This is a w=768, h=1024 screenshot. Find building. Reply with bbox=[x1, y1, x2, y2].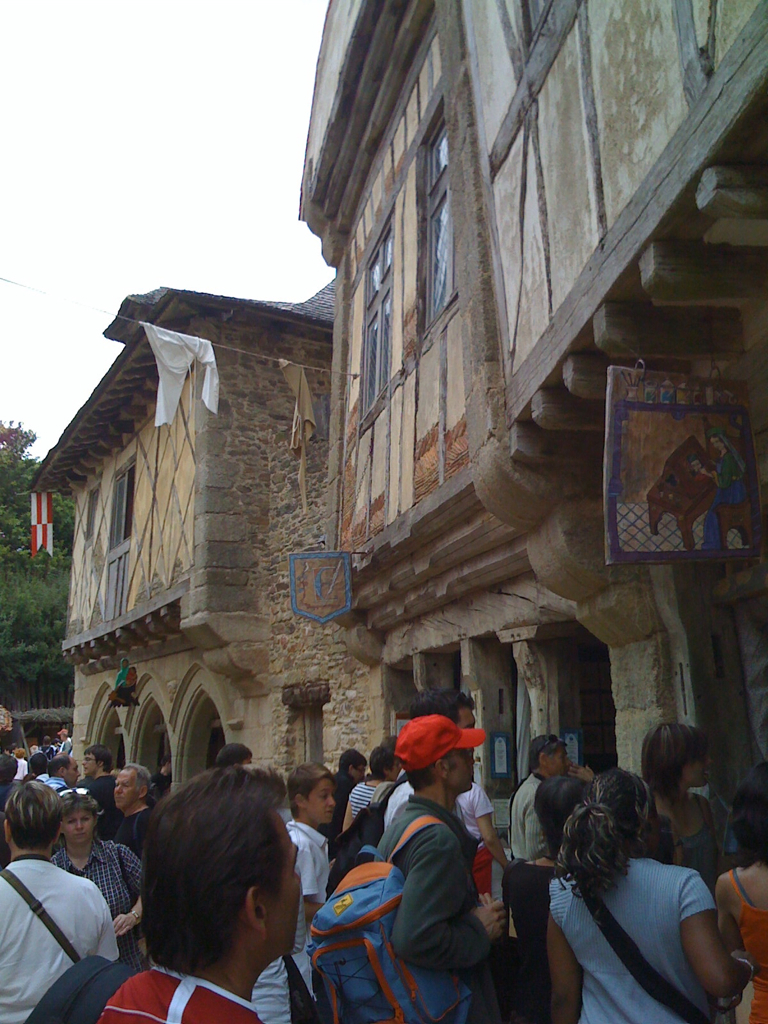
bbox=[287, 0, 767, 845].
